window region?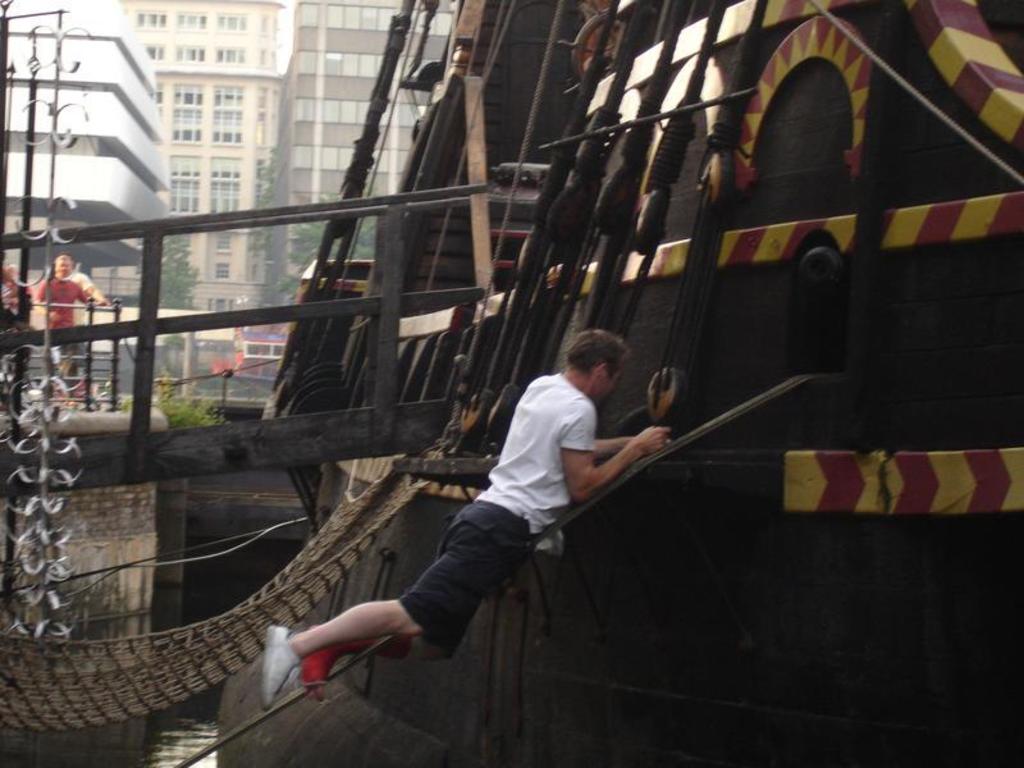
BBox(173, 83, 206, 145)
